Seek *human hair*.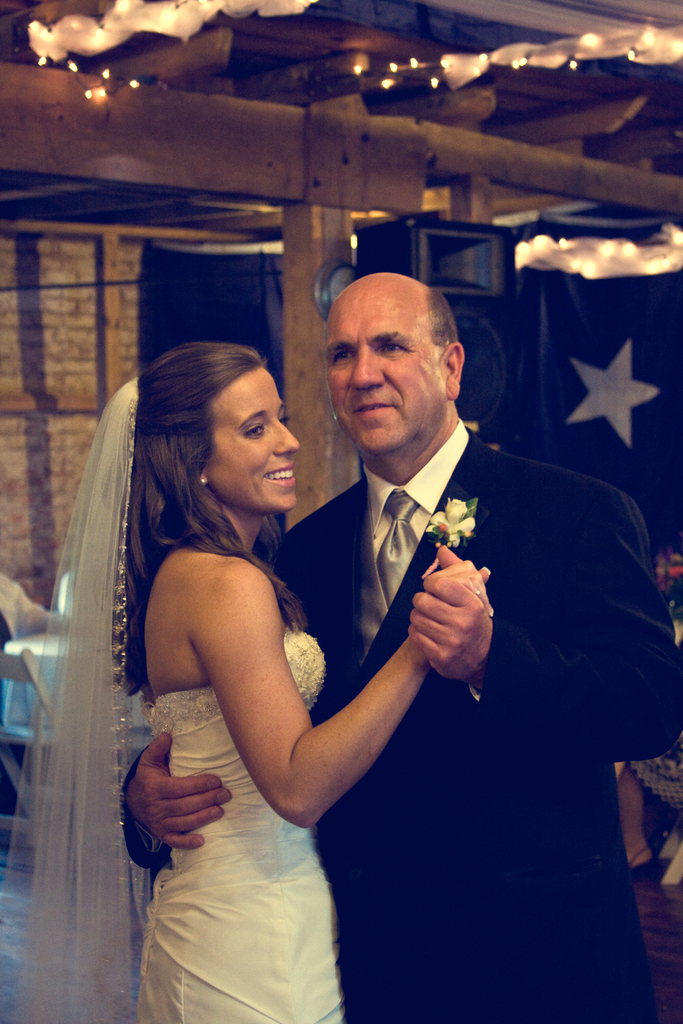
425, 285, 461, 360.
